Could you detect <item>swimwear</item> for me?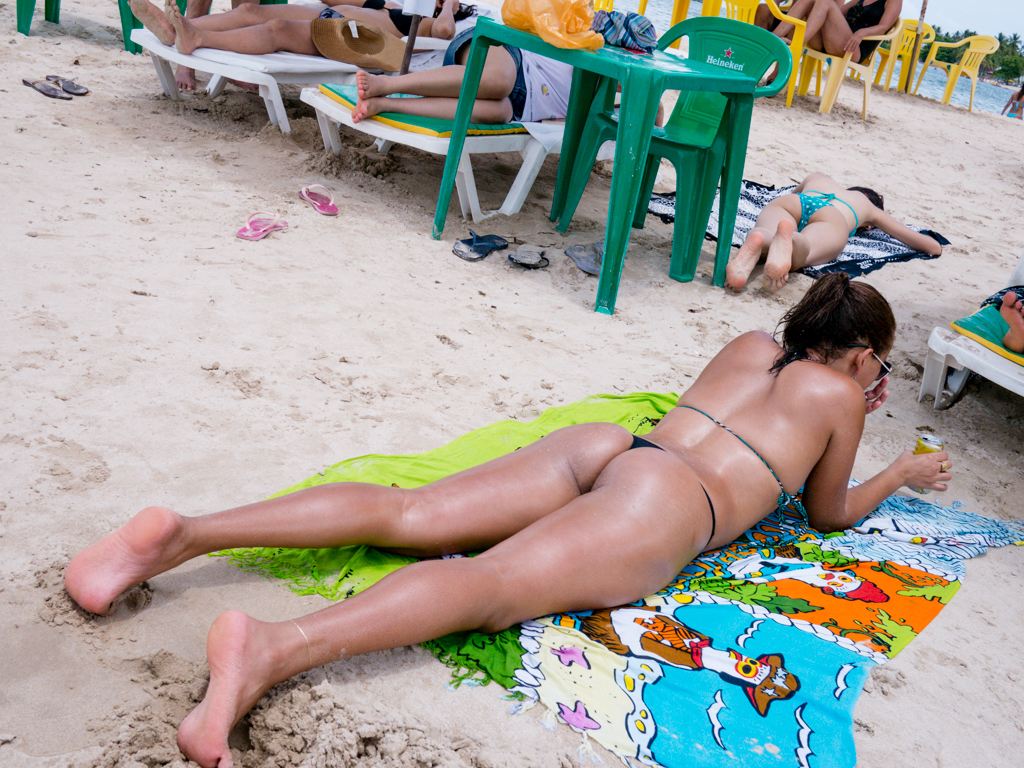
Detection result: <bbox>363, 0, 423, 33</bbox>.
